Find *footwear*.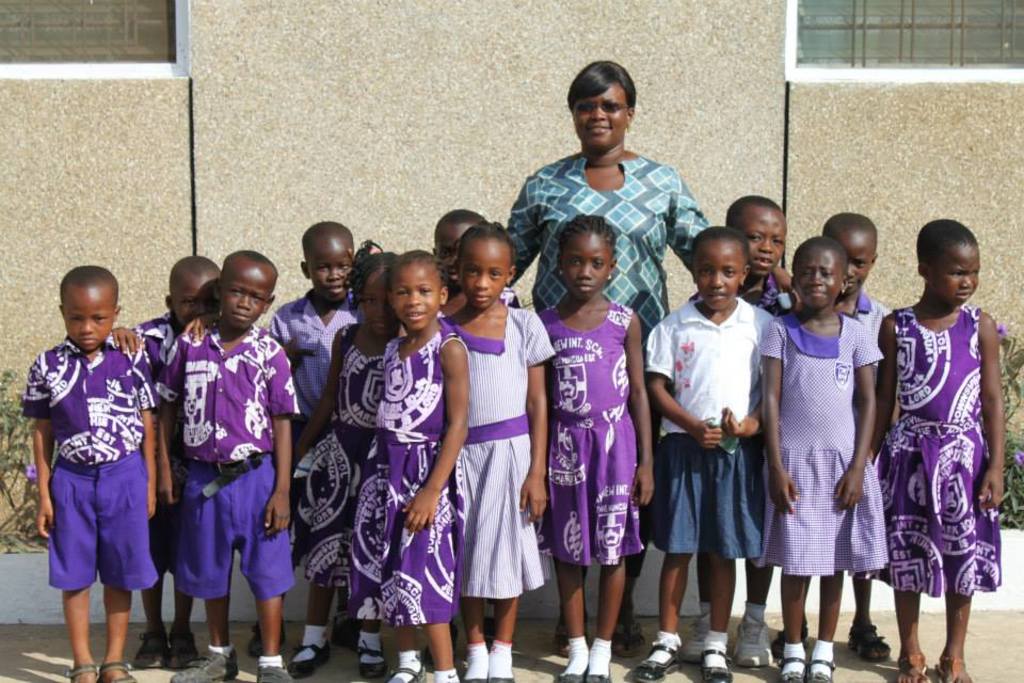
x1=630, y1=646, x2=681, y2=682.
